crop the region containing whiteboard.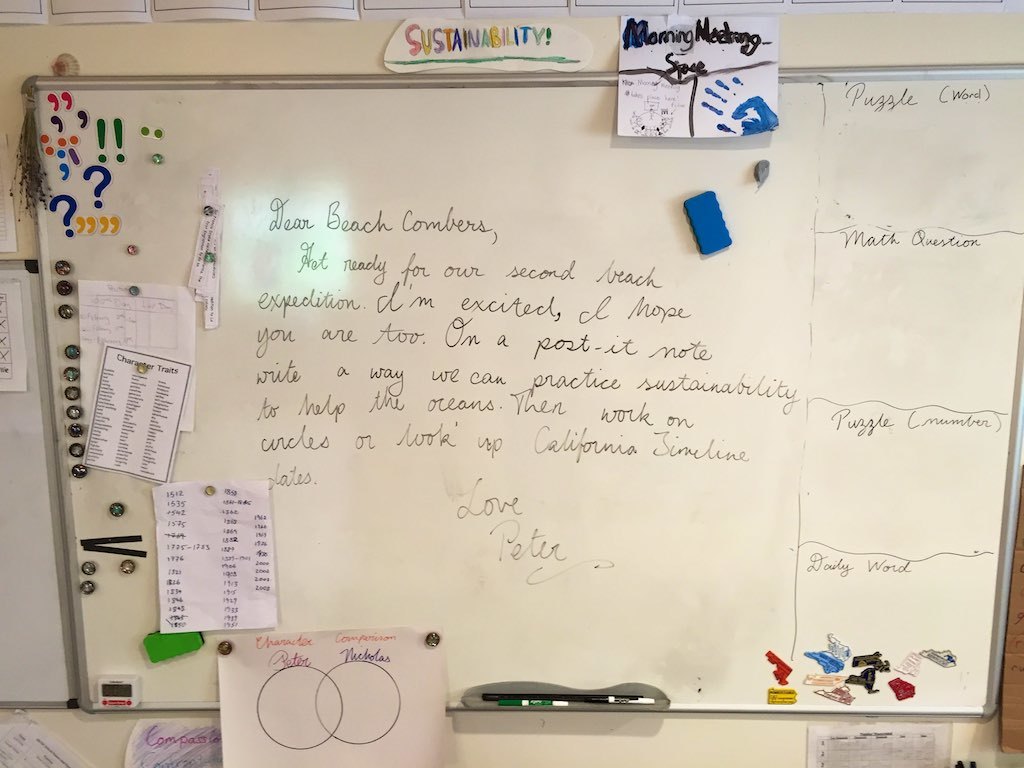
Crop region: (left=20, top=73, right=1023, bottom=724).
